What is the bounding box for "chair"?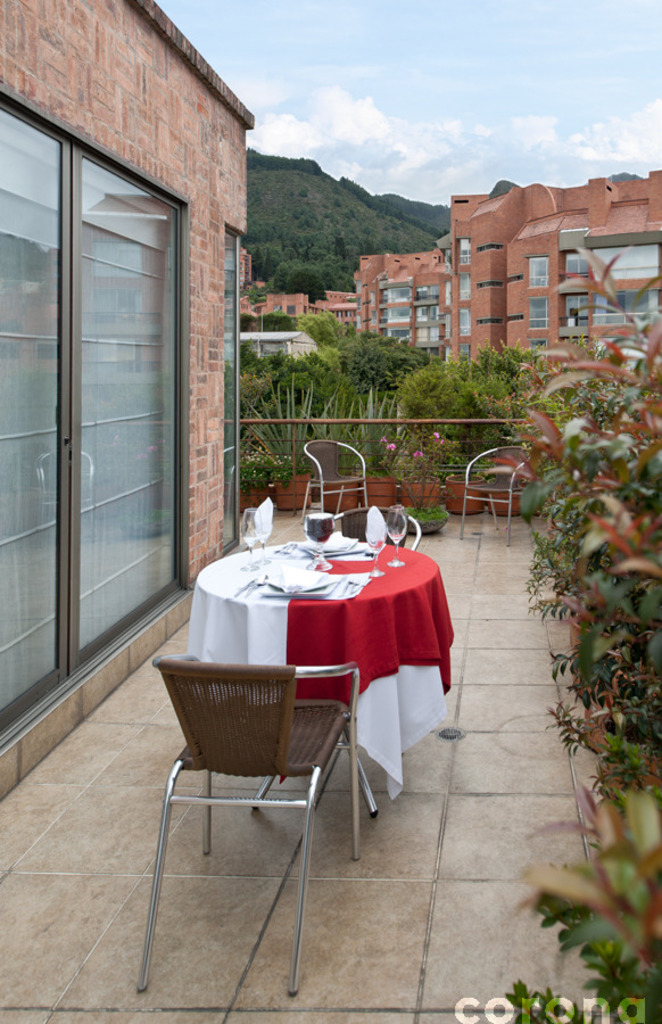
[320,501,421,548].
